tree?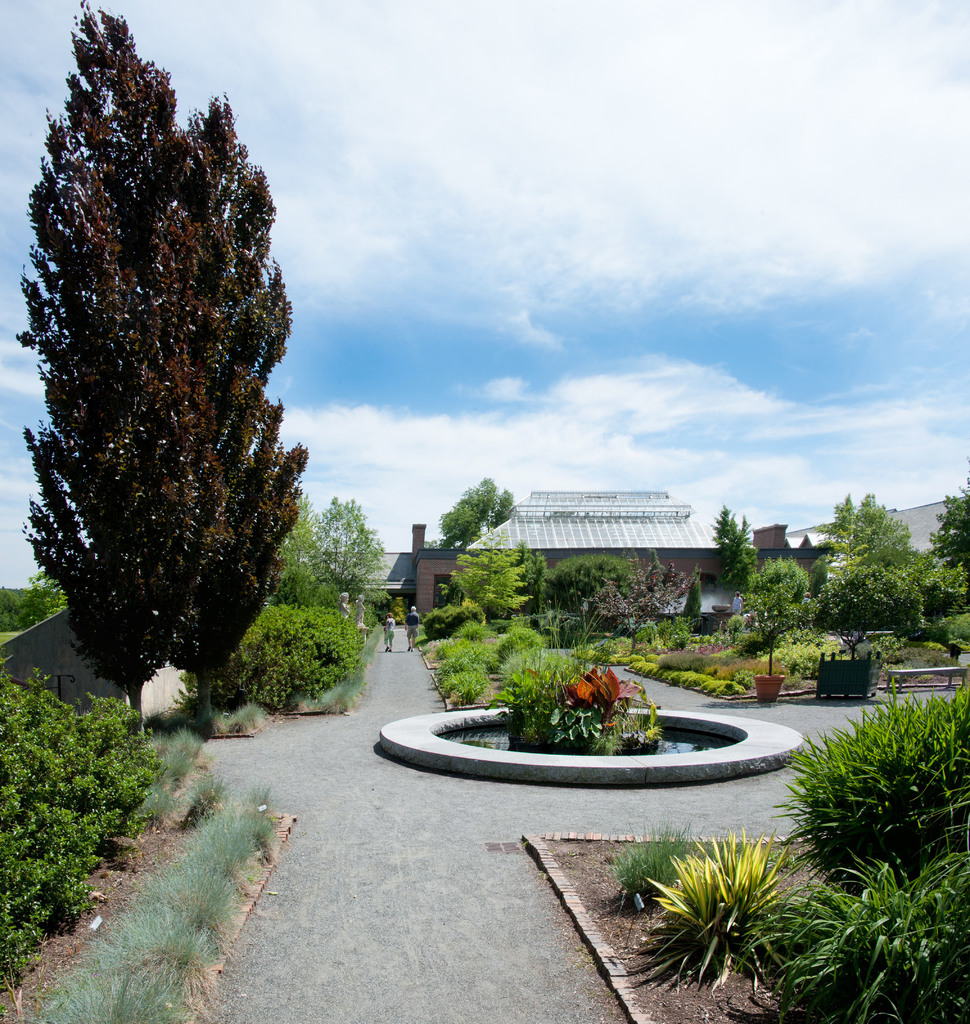
x1=167, y1=84, x2=308, y2=742
